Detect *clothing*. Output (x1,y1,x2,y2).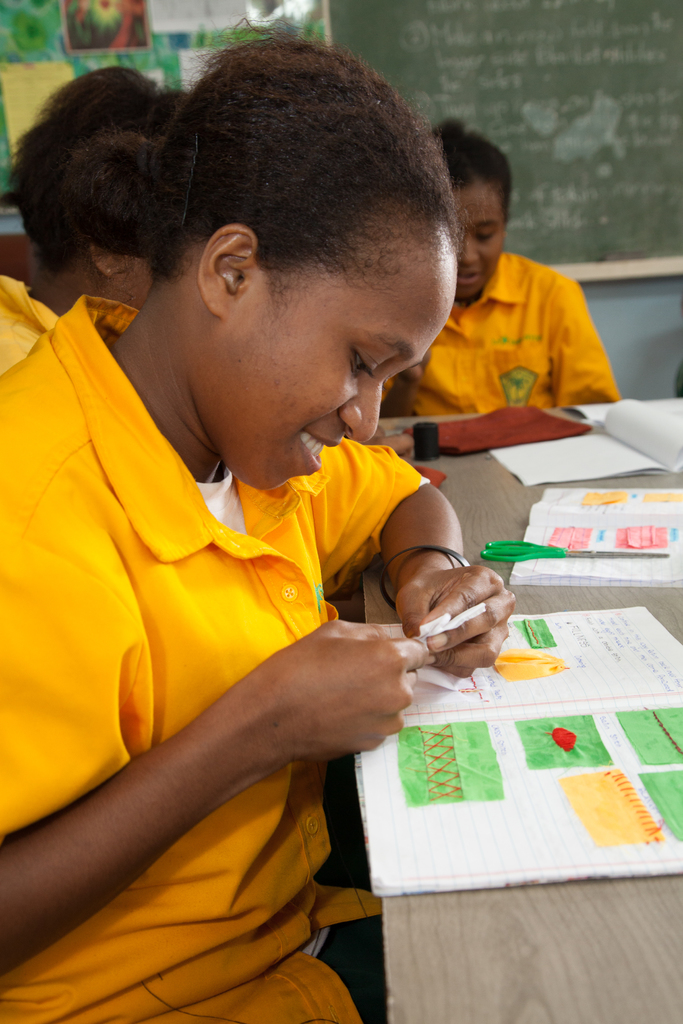
(381,252,626,419).
